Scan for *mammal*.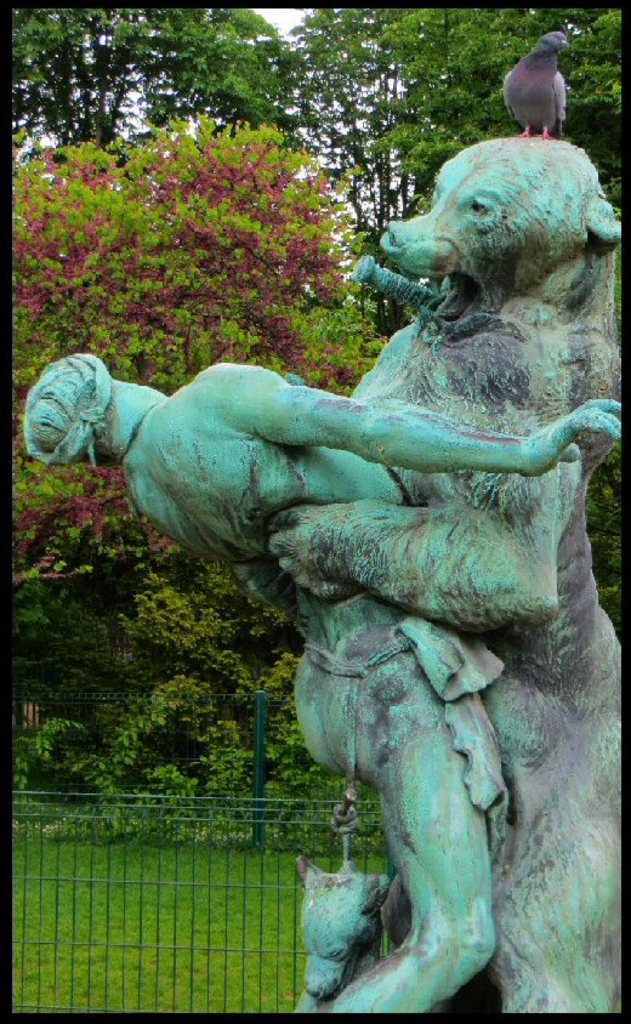
Scan result: (292,835,416,984).
